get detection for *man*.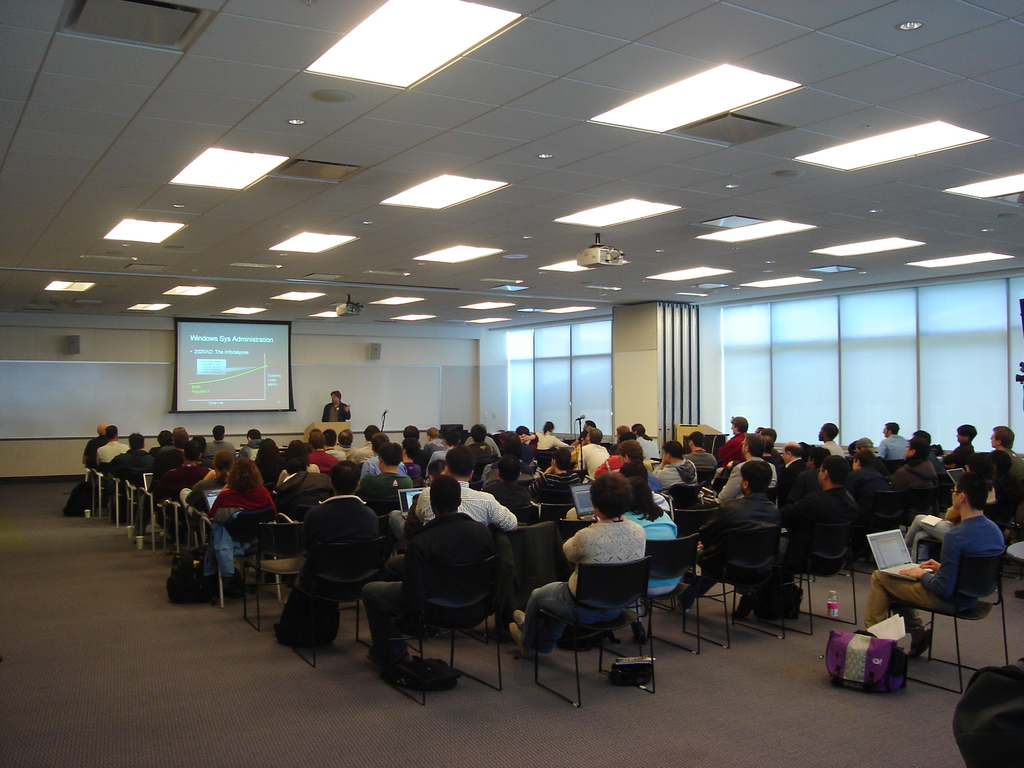
Detection: (410, 445, 518, 532).
